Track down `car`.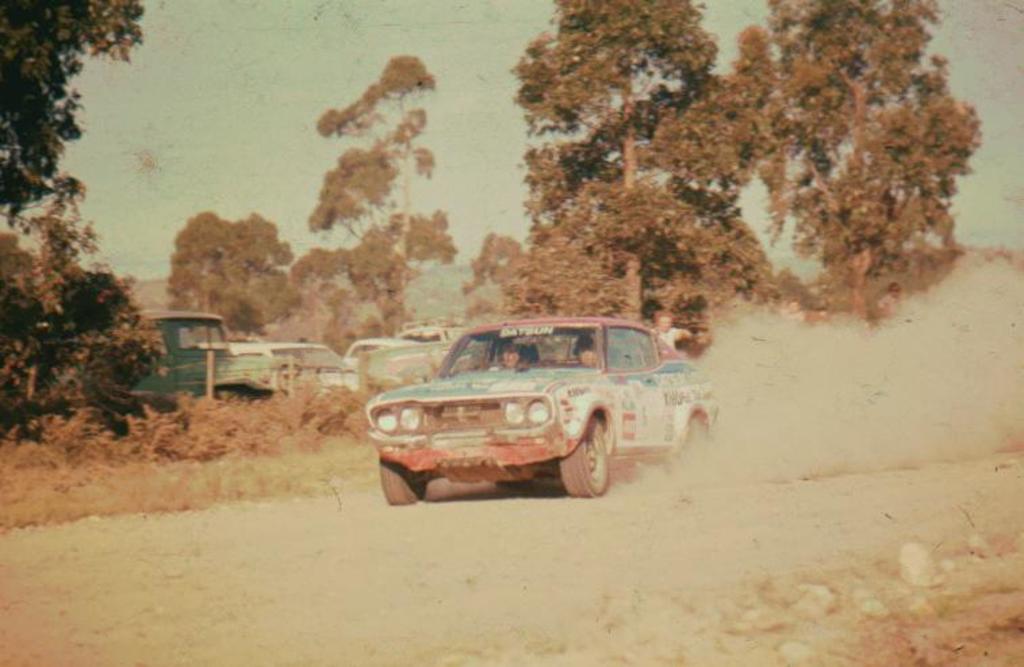
Tracked to <box>127,308,277,400</box>.
